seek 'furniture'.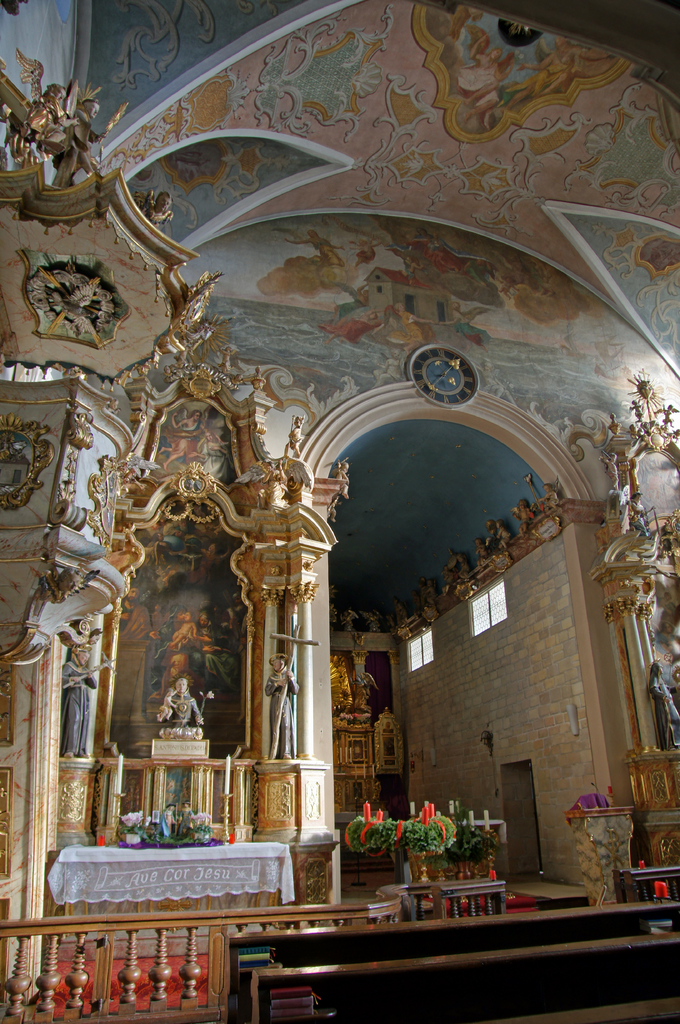
pyautogui.locateOnScreen(231, 896, 679, 1023).
